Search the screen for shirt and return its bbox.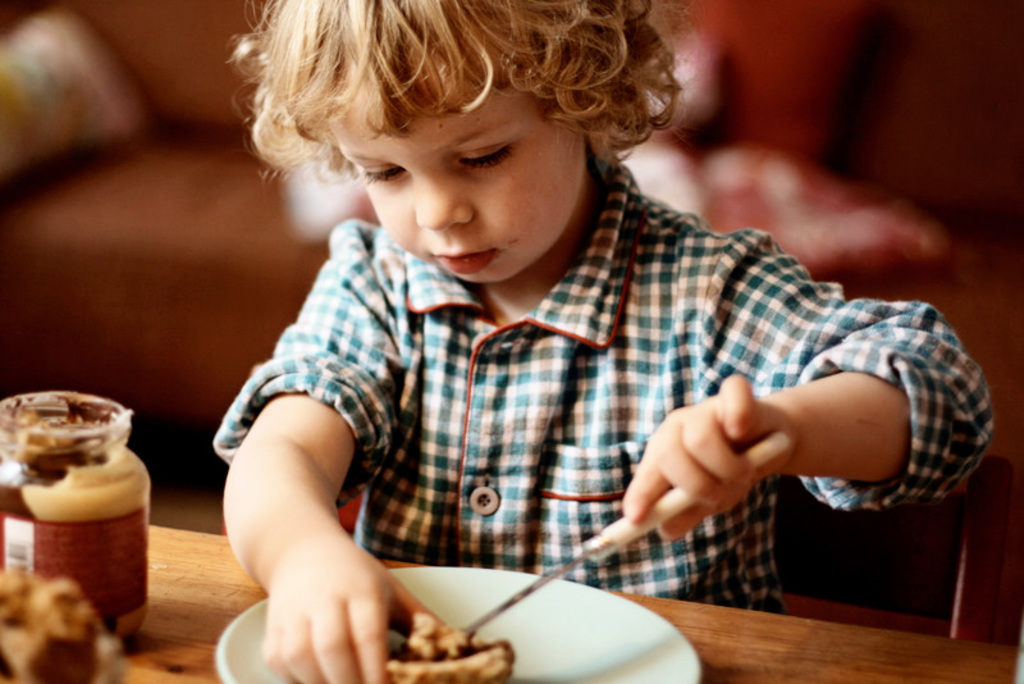
Found: crop(210, 159, 995, 616).
